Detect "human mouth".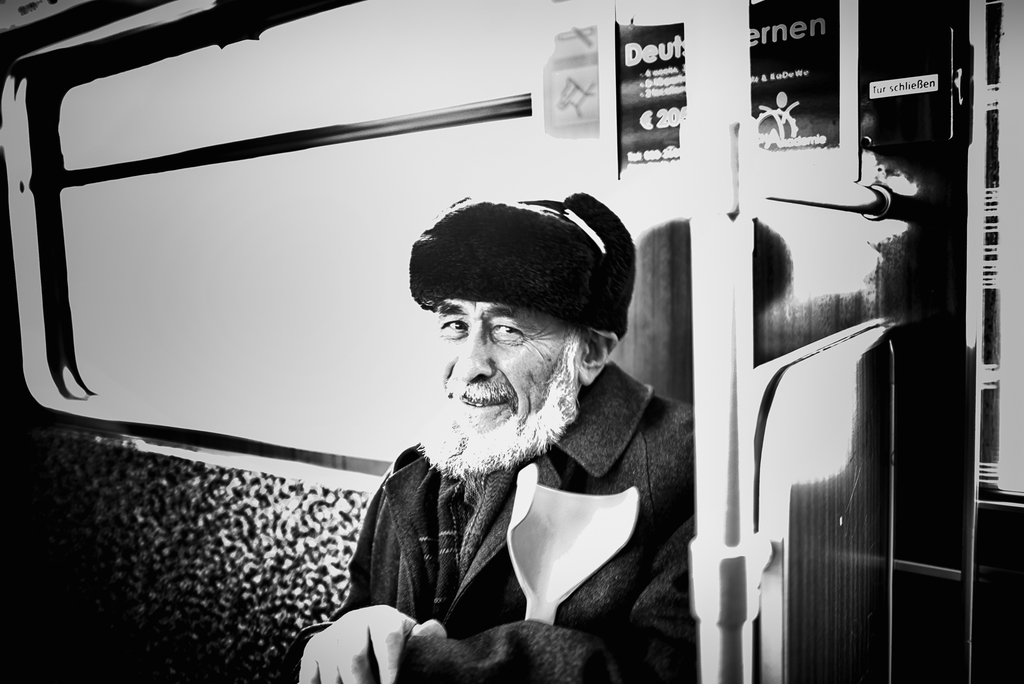
Detected at 451:394:502:405.
